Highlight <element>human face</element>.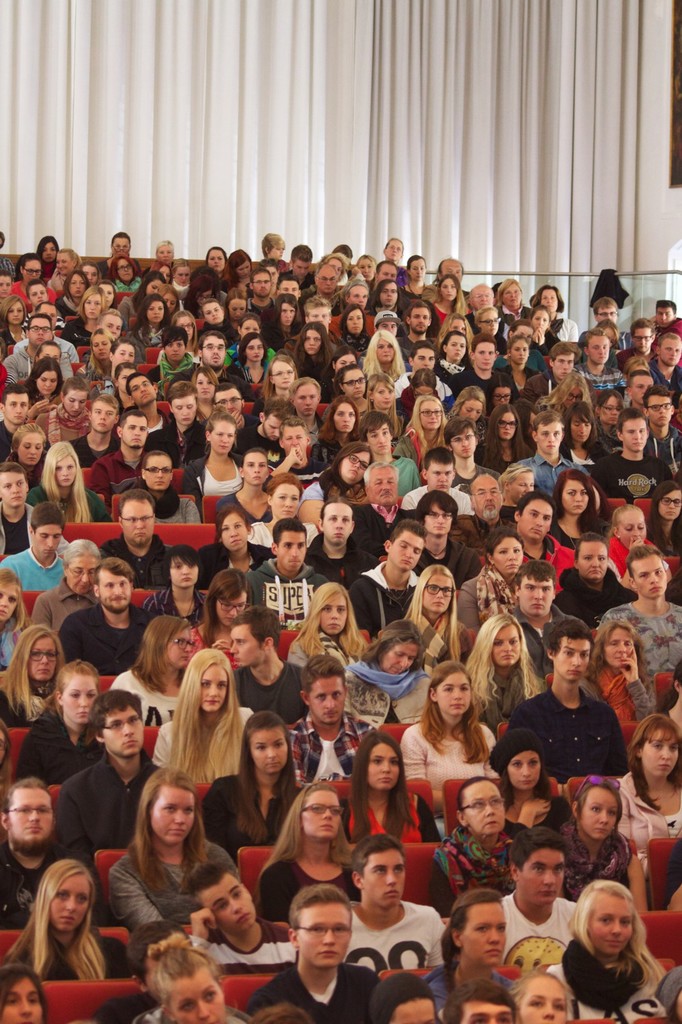
Highlighted region: x1=489, y1=530, x2=521, y2=573.
